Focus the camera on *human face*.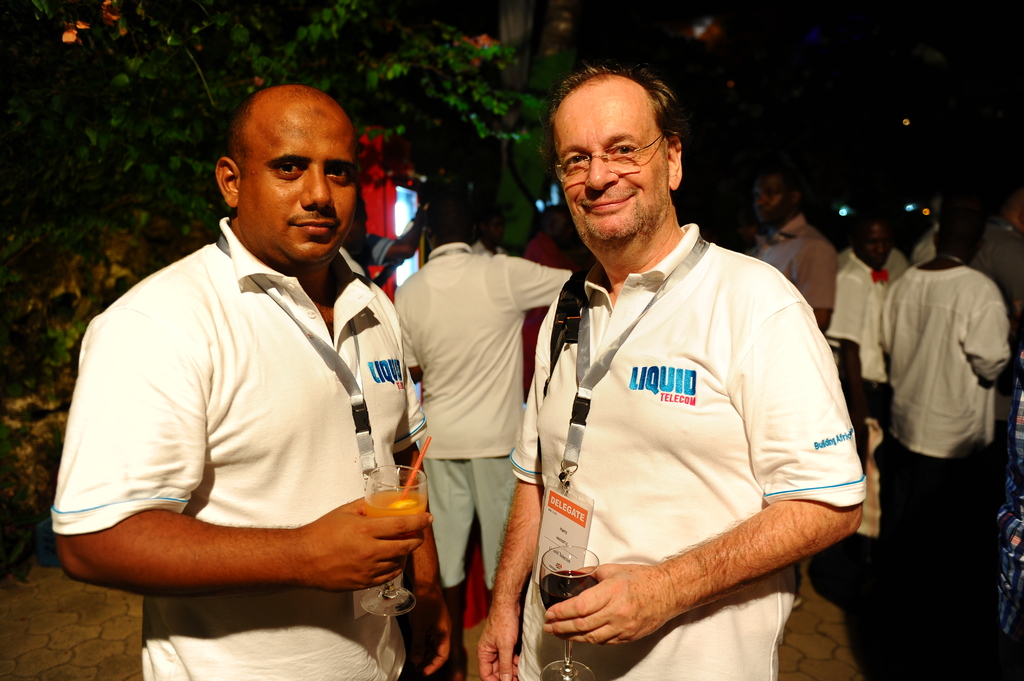
Focus region: rect(236, 106, 358, 256).
